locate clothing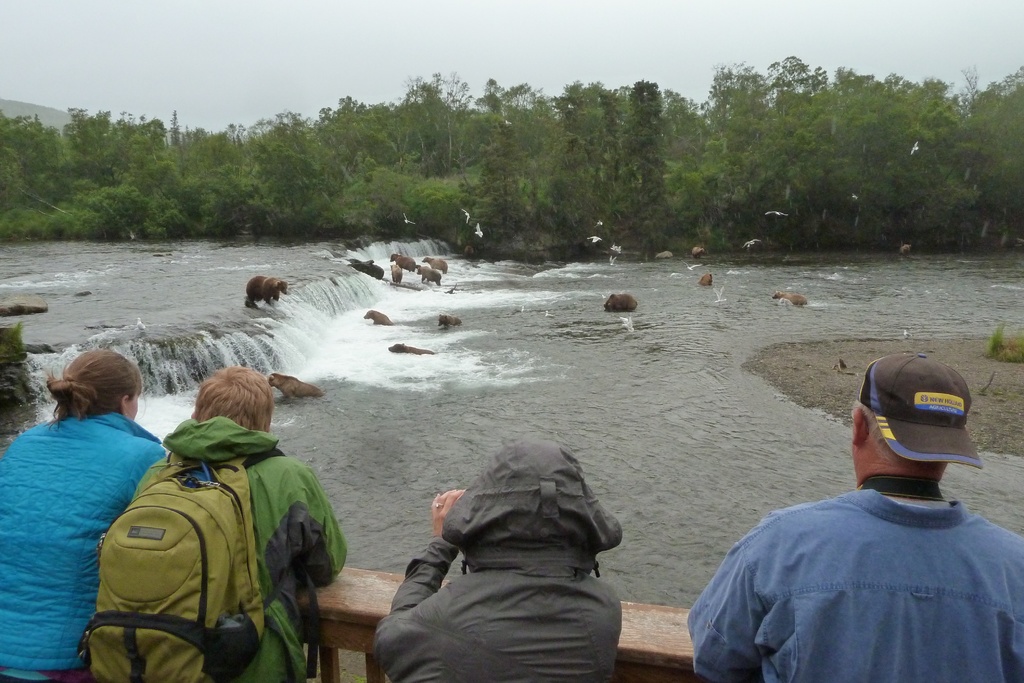
374, 436, 624, 682
